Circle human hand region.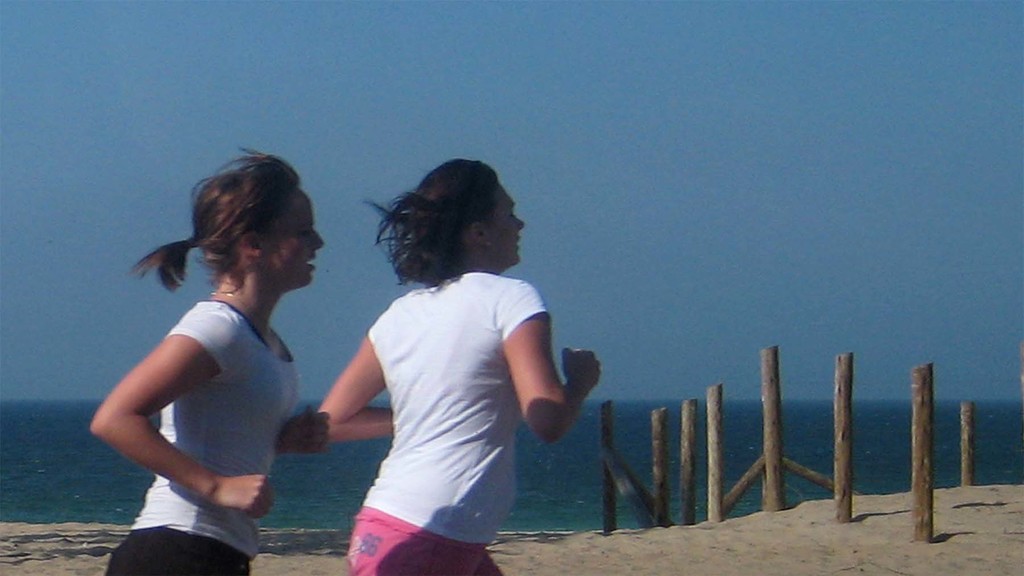
Region: bbox(280, 406, 333, 458).
